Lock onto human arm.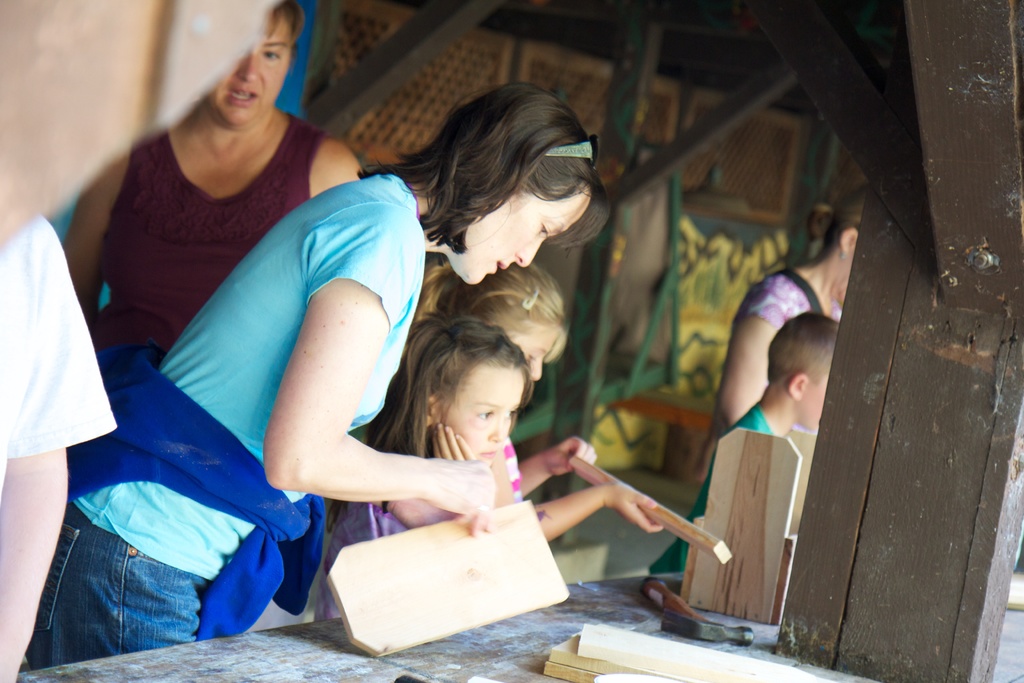
Locked: [199,213,455,557].
